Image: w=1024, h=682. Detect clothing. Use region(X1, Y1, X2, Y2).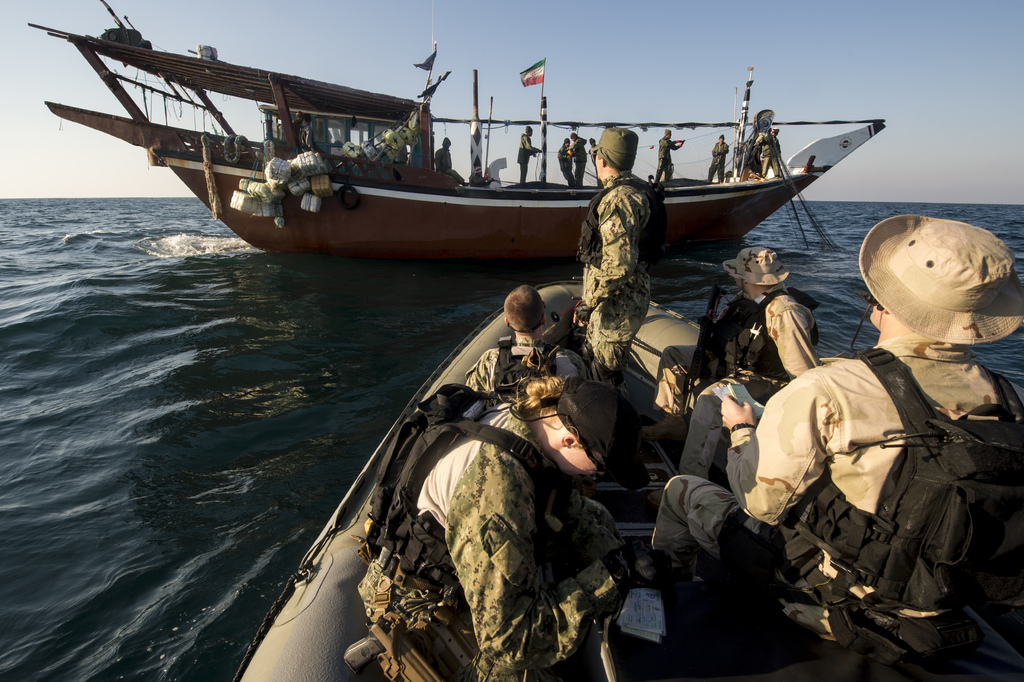
region(747, 131, 788, 178).
